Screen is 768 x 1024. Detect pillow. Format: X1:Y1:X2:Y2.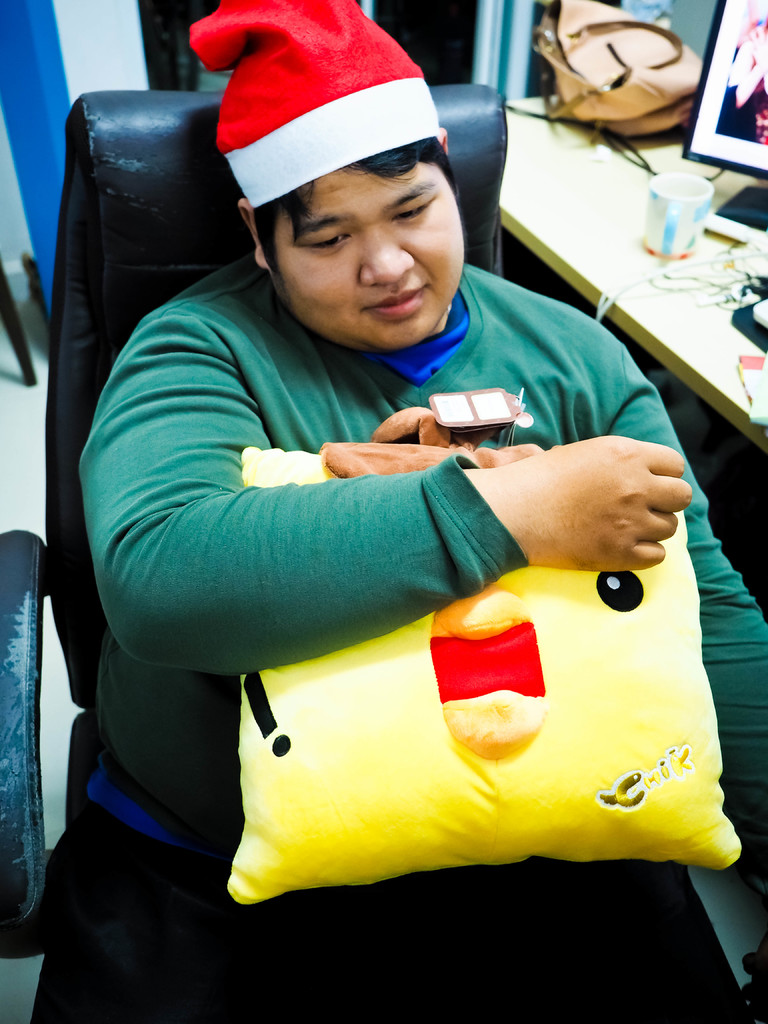
220:557:742:876.
